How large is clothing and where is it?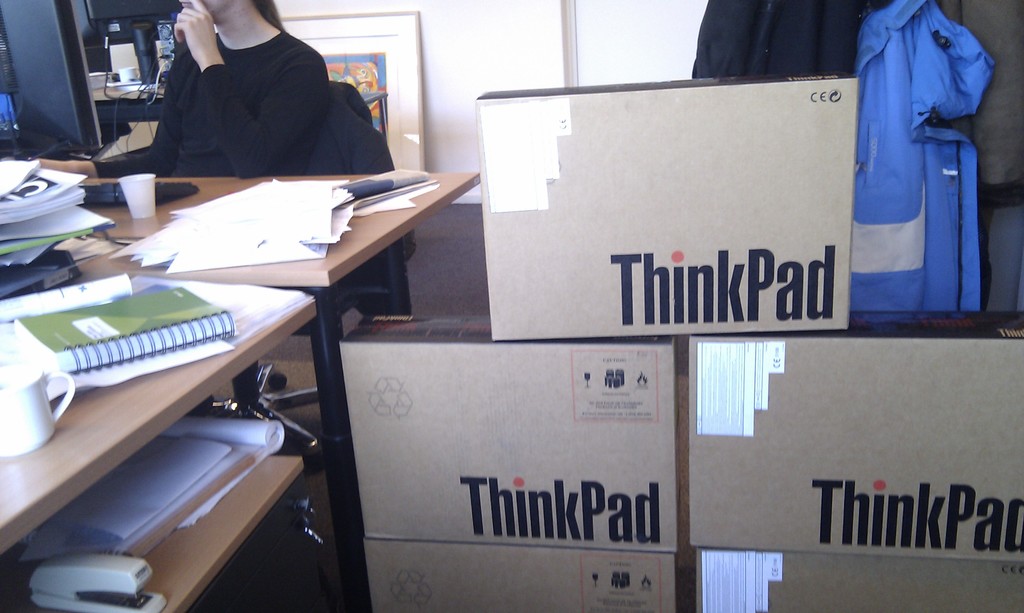
Bounding box: {"left": 848, "top": 0, "right": 1011, "bottom": 337}.
